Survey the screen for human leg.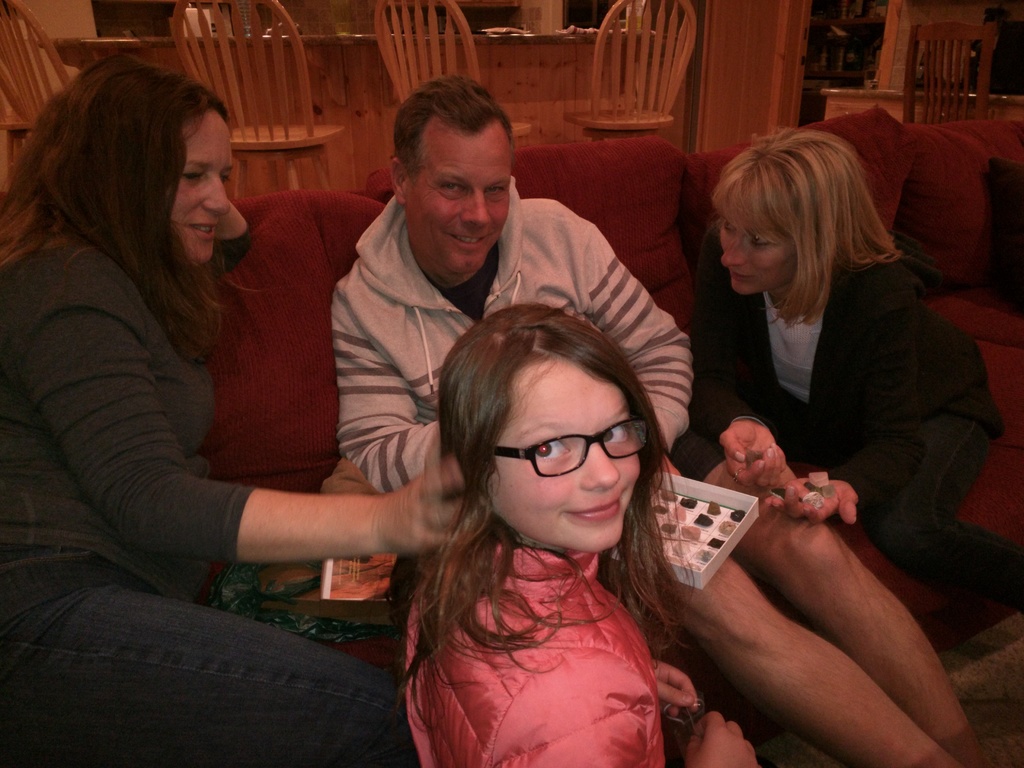
Survey found: [left=653, top=479, right=963, bottom=752].
